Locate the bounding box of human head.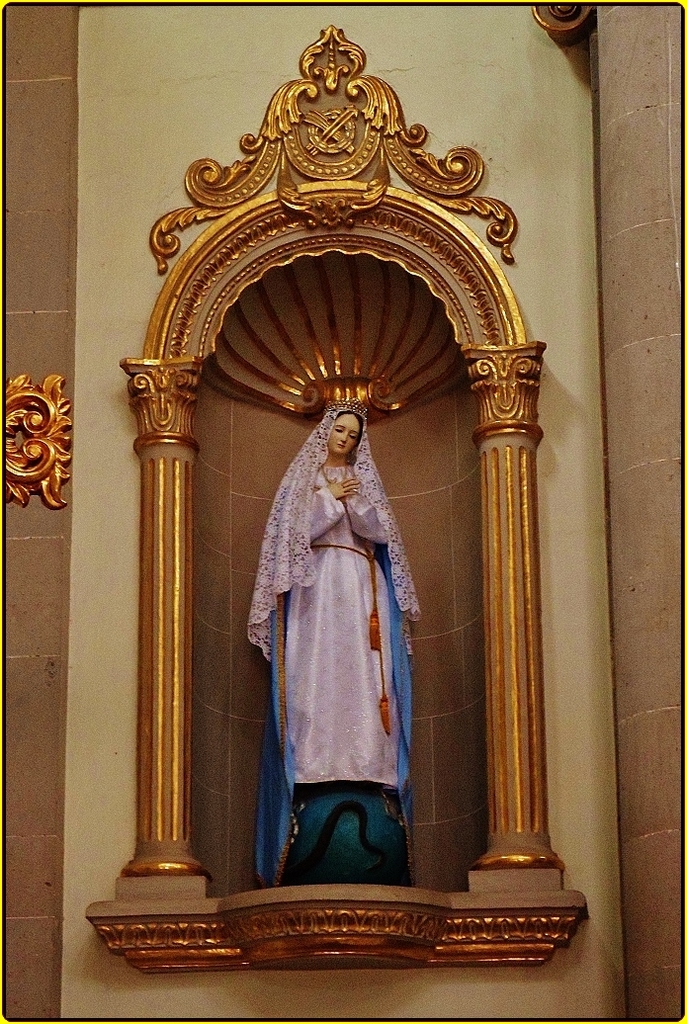
Bounding box: bbox(305, 408, 379, 461).
